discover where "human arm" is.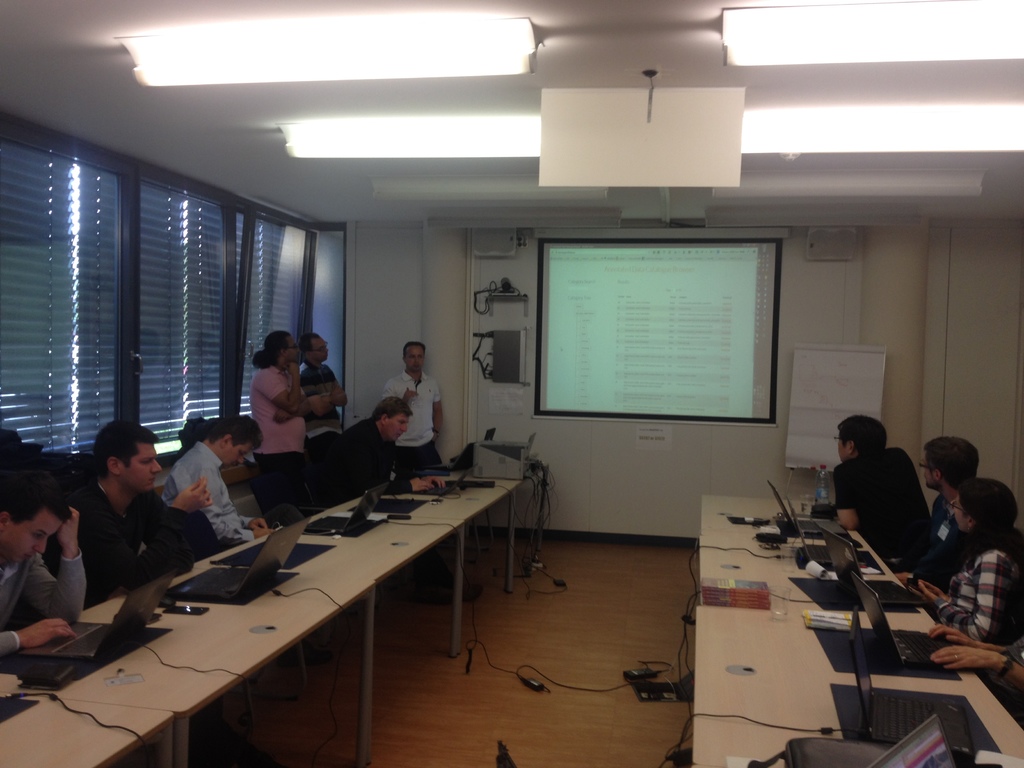
Discovered at (x1=271, y1=381, x2=308, y2=420).
